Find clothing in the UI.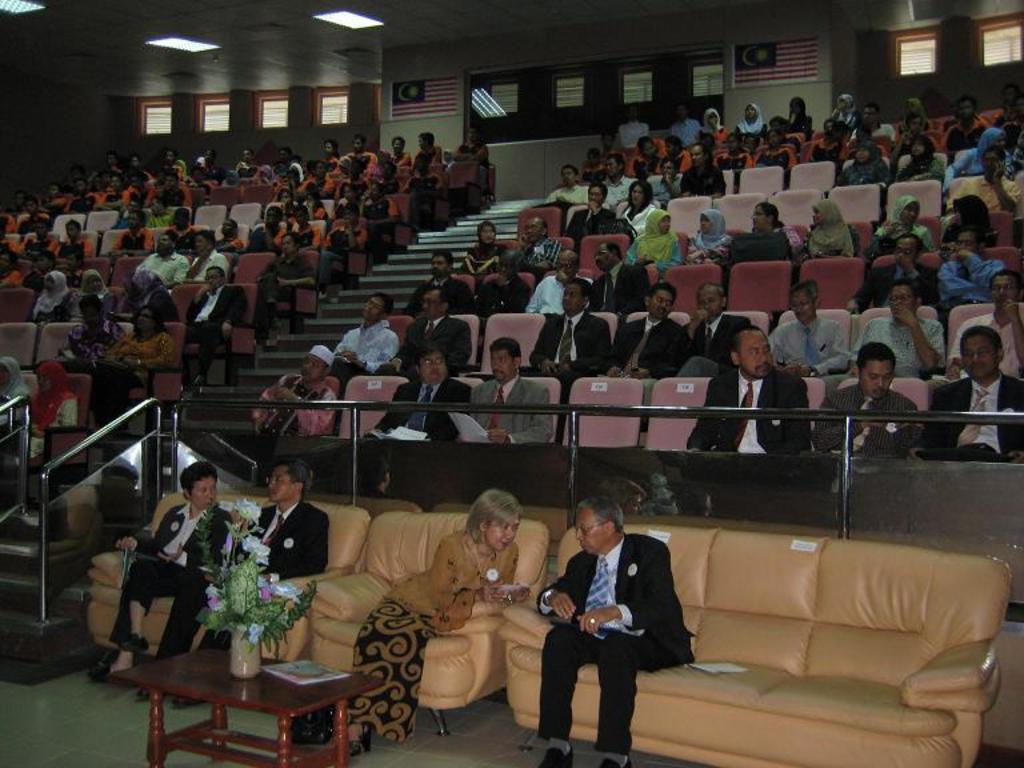
UI element at BBox(352, 520, 525, 729).
